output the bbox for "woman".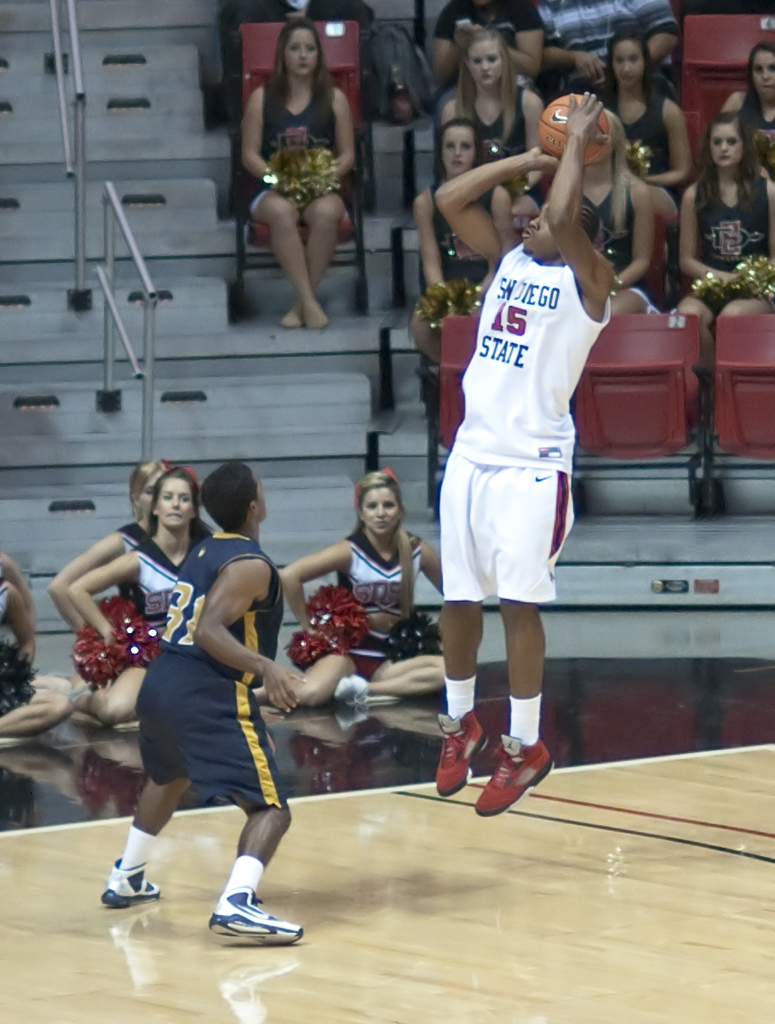
select_region(716, 46, 774, 185).
